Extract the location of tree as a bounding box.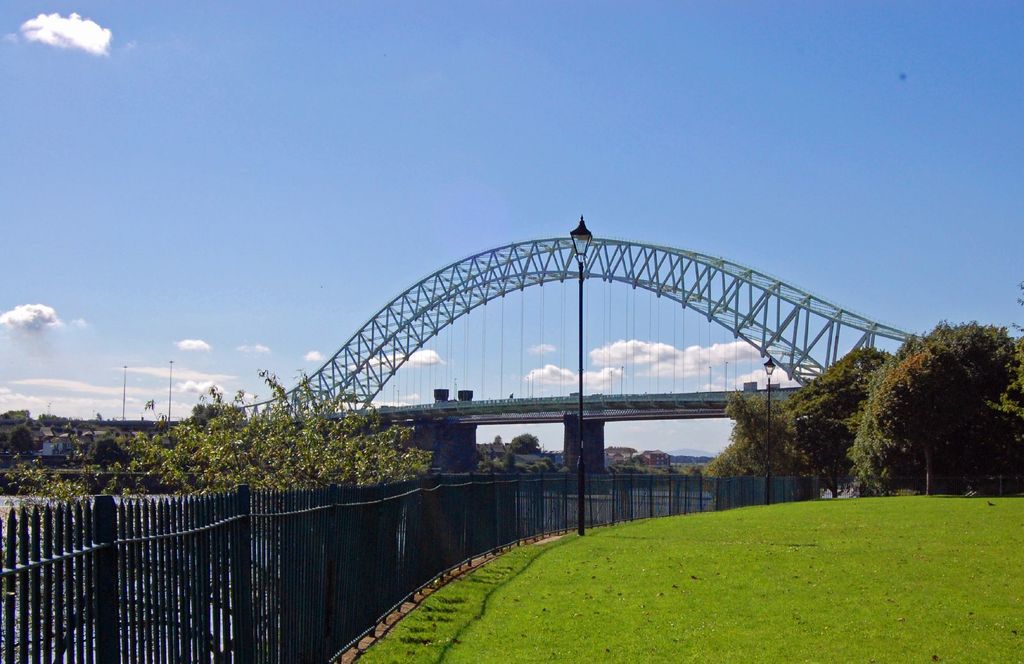
(40, 414, 69, 427).
